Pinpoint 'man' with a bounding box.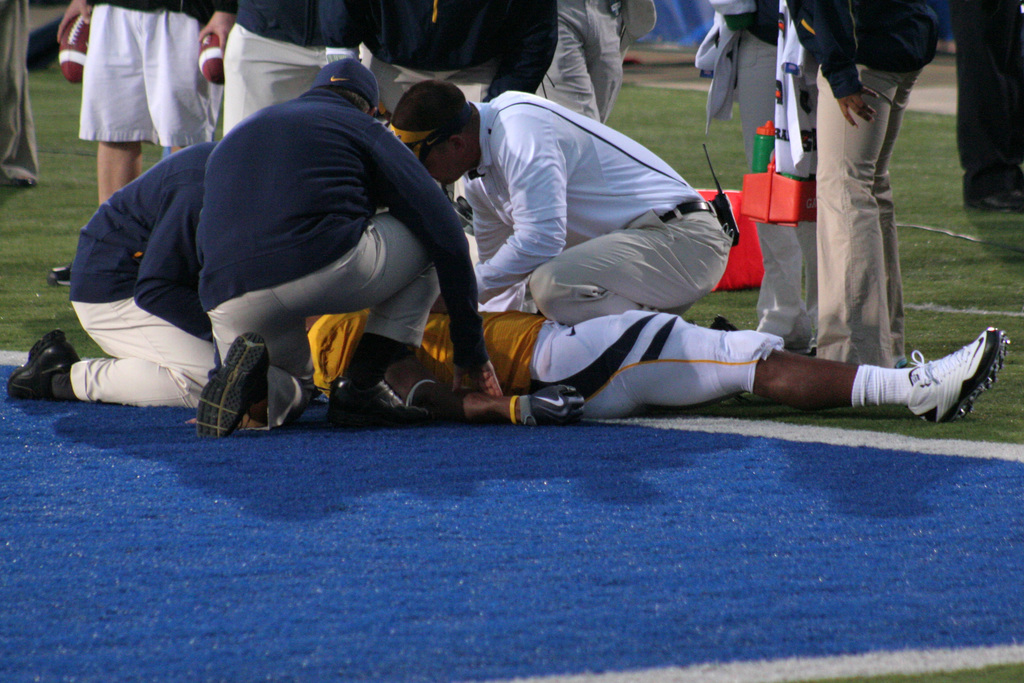
bbox(186, 54, 507, 441).
